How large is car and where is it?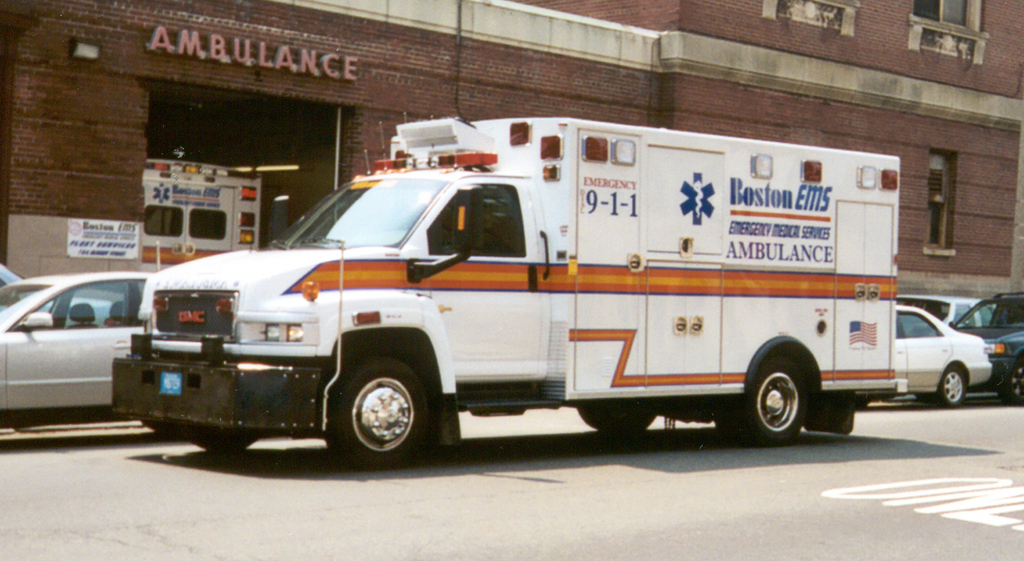
Bounding box: left=897, top=291, right=996, bottom=327.
